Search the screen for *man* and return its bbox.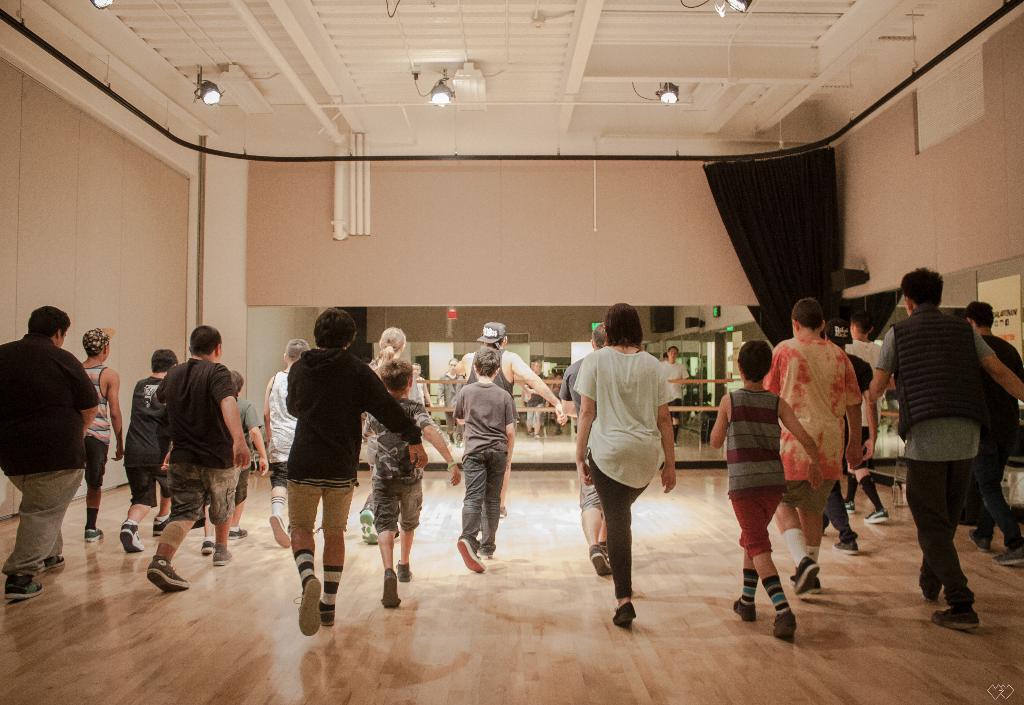
Found: crop(0, 302, 100, 597).
